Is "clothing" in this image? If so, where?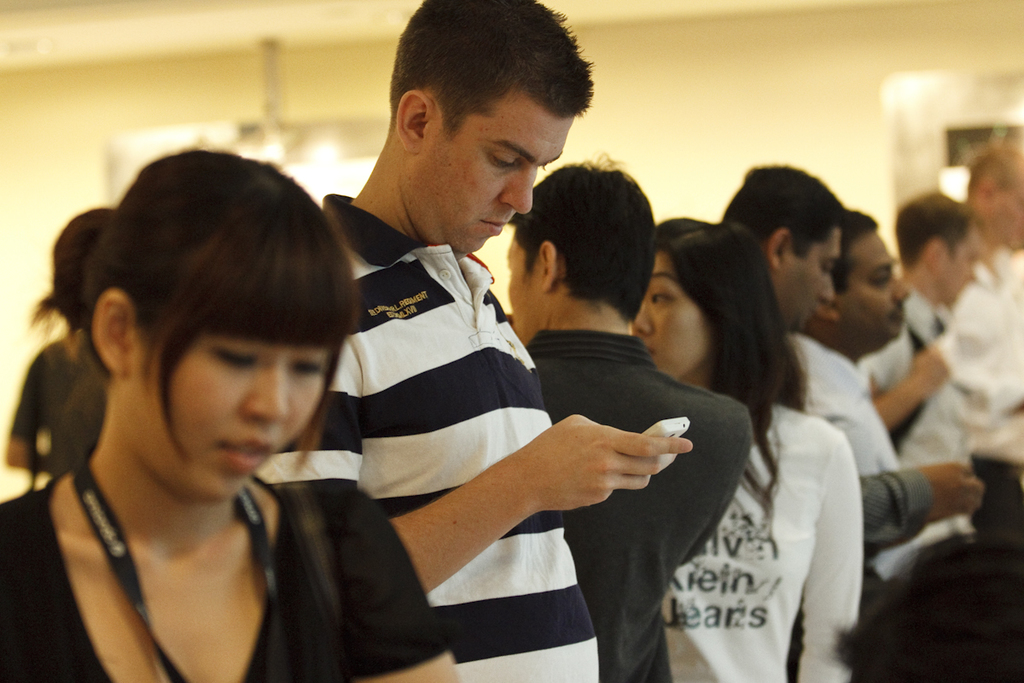
Yes, at [left=871, top=285, right=1023, bottom=526].
